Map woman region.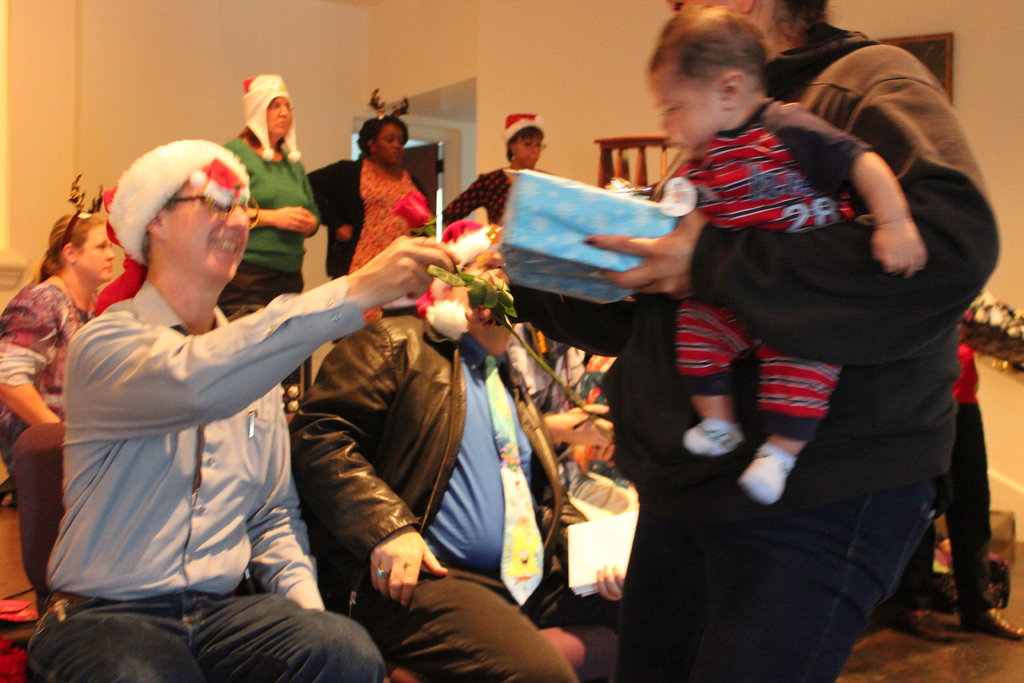
Mapped to region(301, 86, 433, 284).
